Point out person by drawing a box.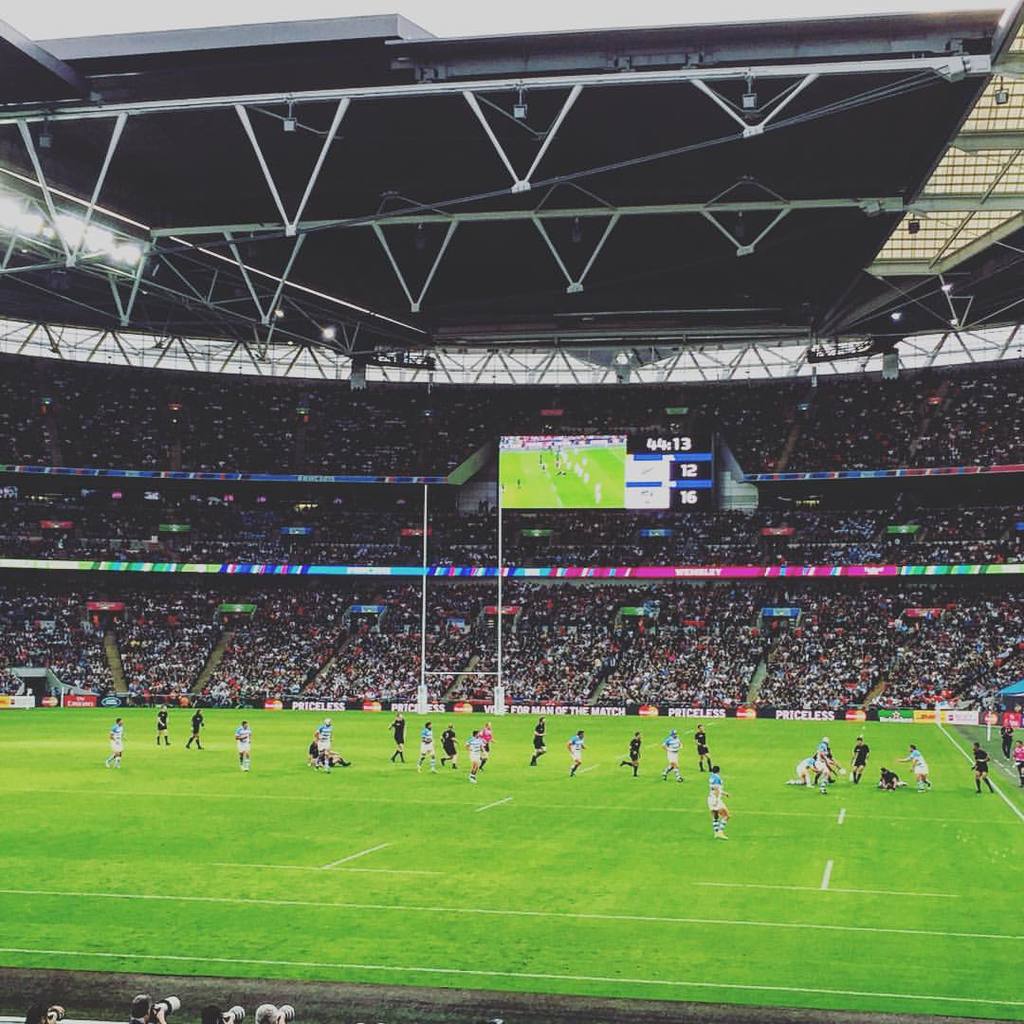
974,744,994,795.
